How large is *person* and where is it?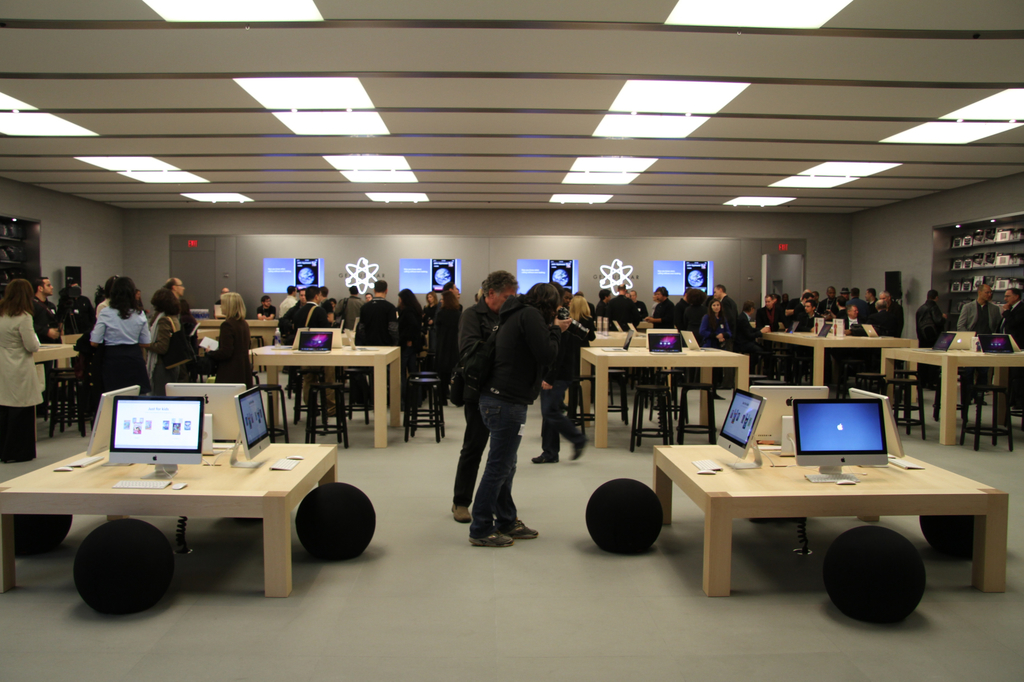
Bounding box: <region>449, 271, 522, 527</region>.
